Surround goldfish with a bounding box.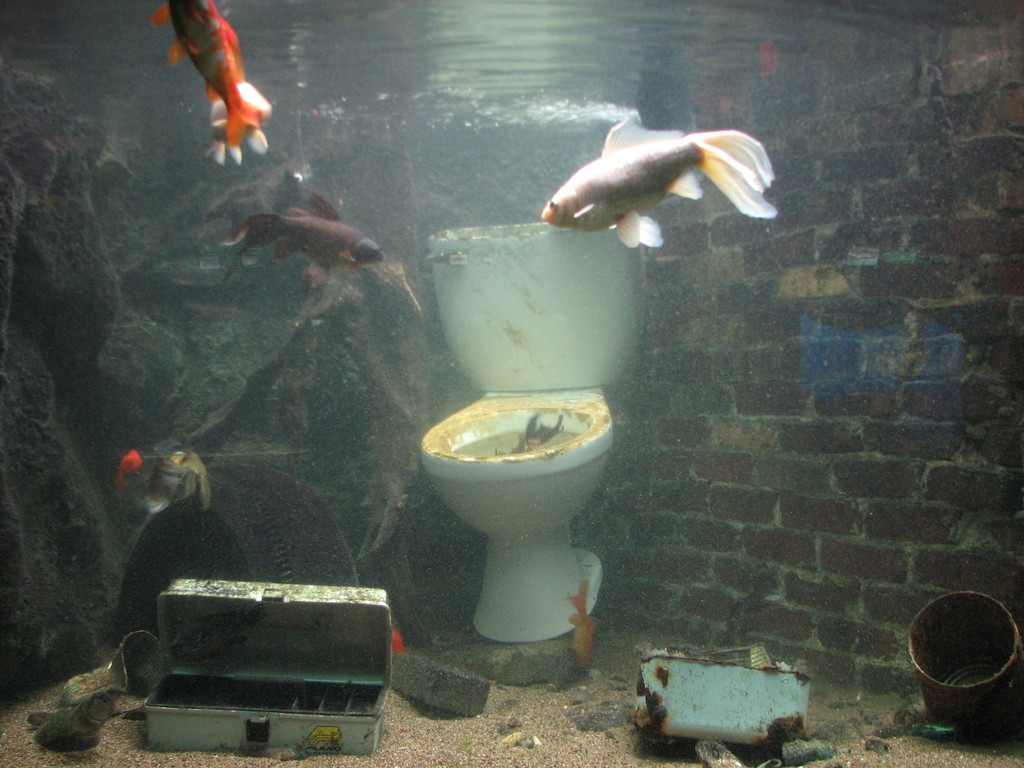
[540, 117, 778, 249].
